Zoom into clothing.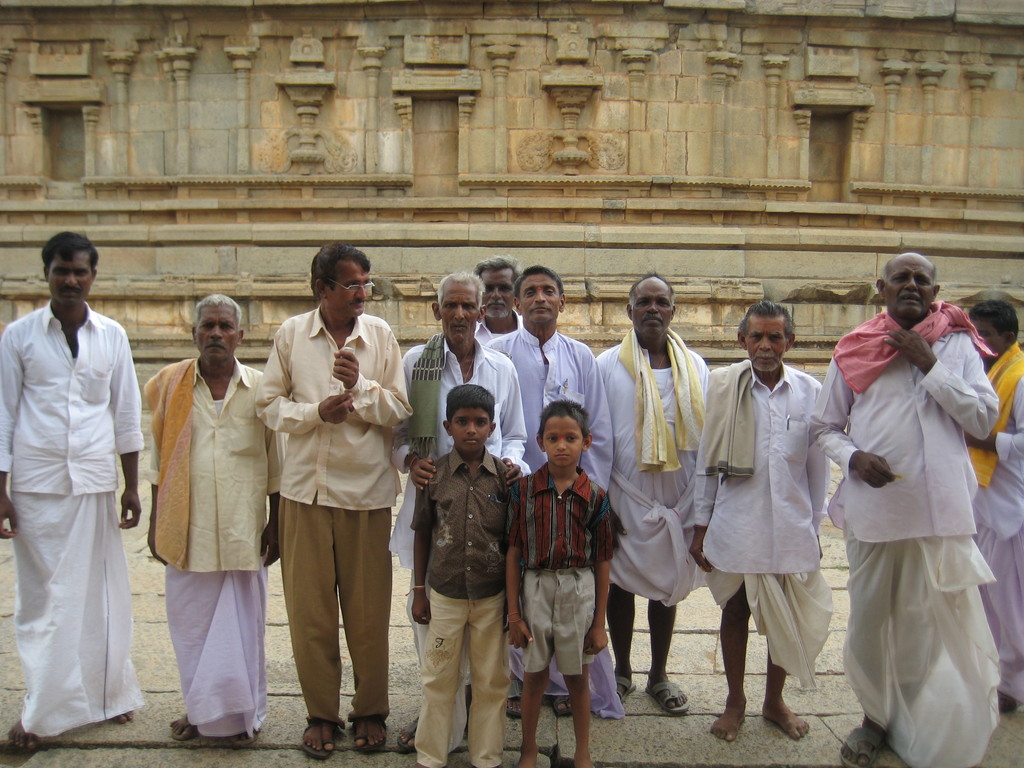
Zoom target: locate(6, 263, 147, 730).
